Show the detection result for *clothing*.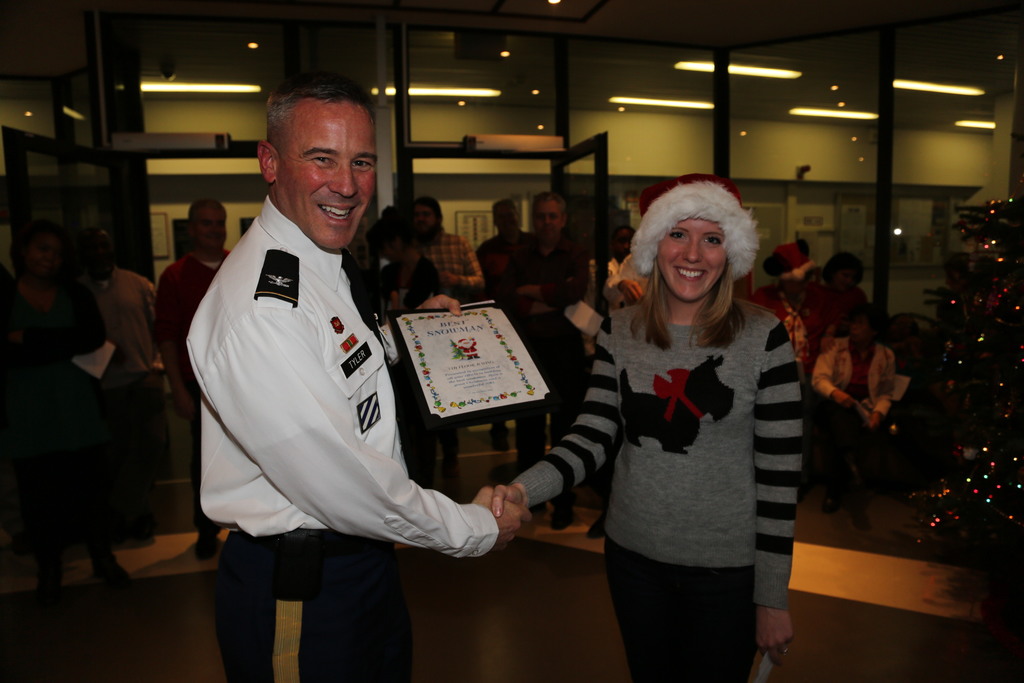
select_region(421, 224, 480, 304).
